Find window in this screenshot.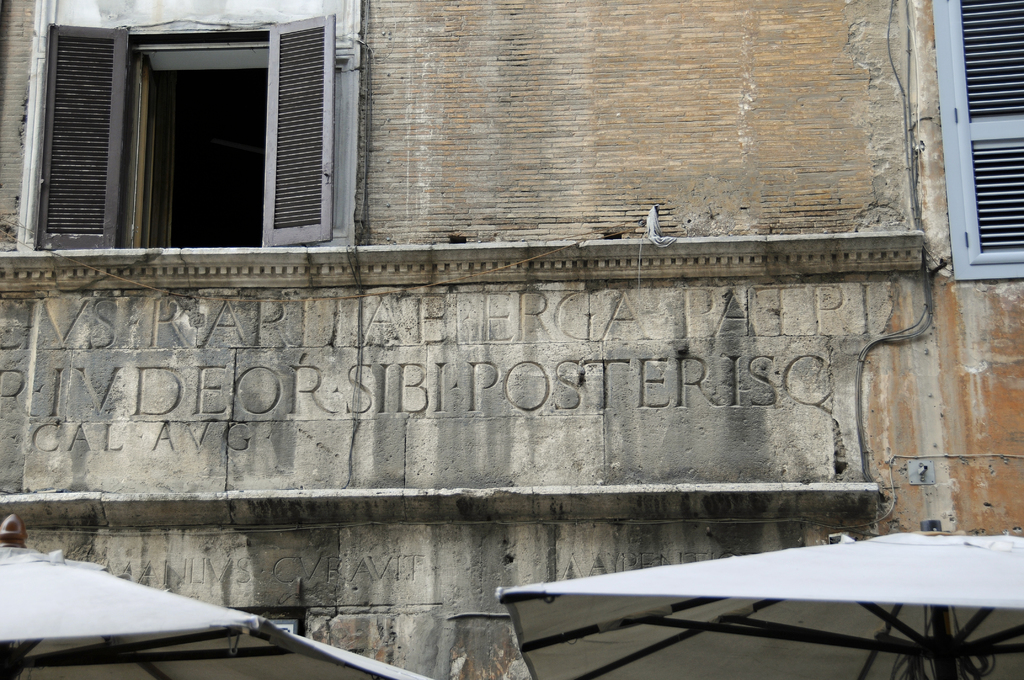
The bounding box for window is pyautogui.locateOnScreen(61, 22, 346, 250).
